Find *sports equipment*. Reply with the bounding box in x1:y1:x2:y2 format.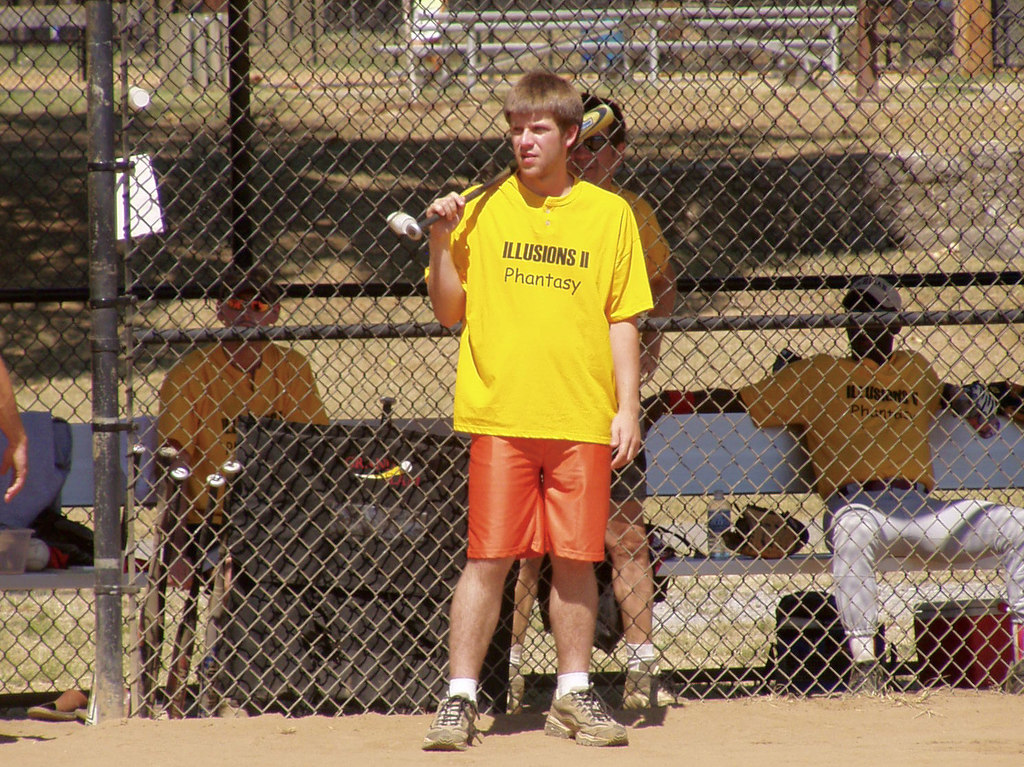
405:102:612:240.
